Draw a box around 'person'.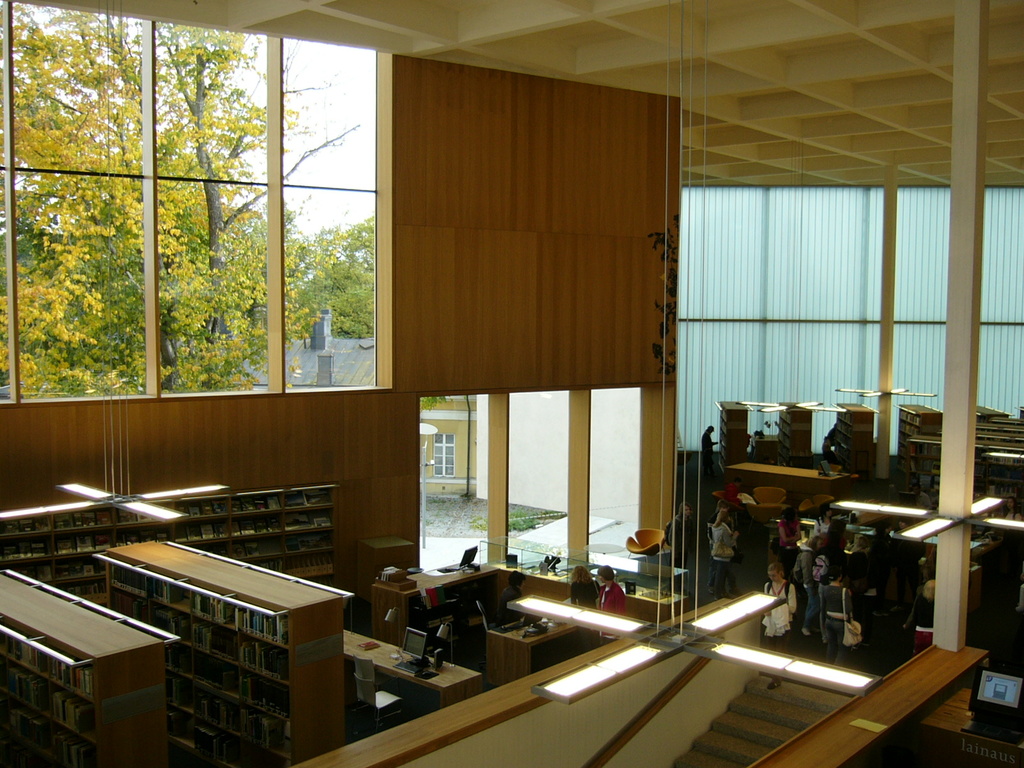
pyautogui.locateOnScreen(668, 504, 694, 587).
